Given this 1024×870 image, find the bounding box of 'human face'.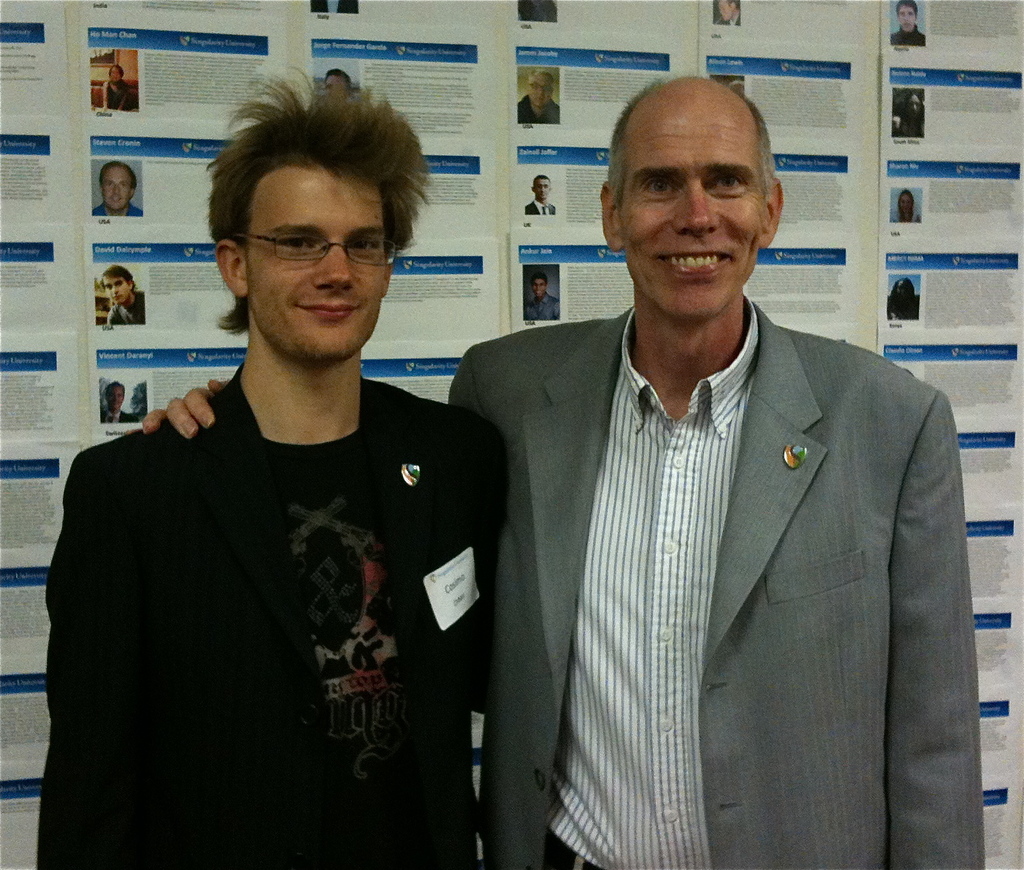
(left=105, top=278, right=129, bottom=304).
